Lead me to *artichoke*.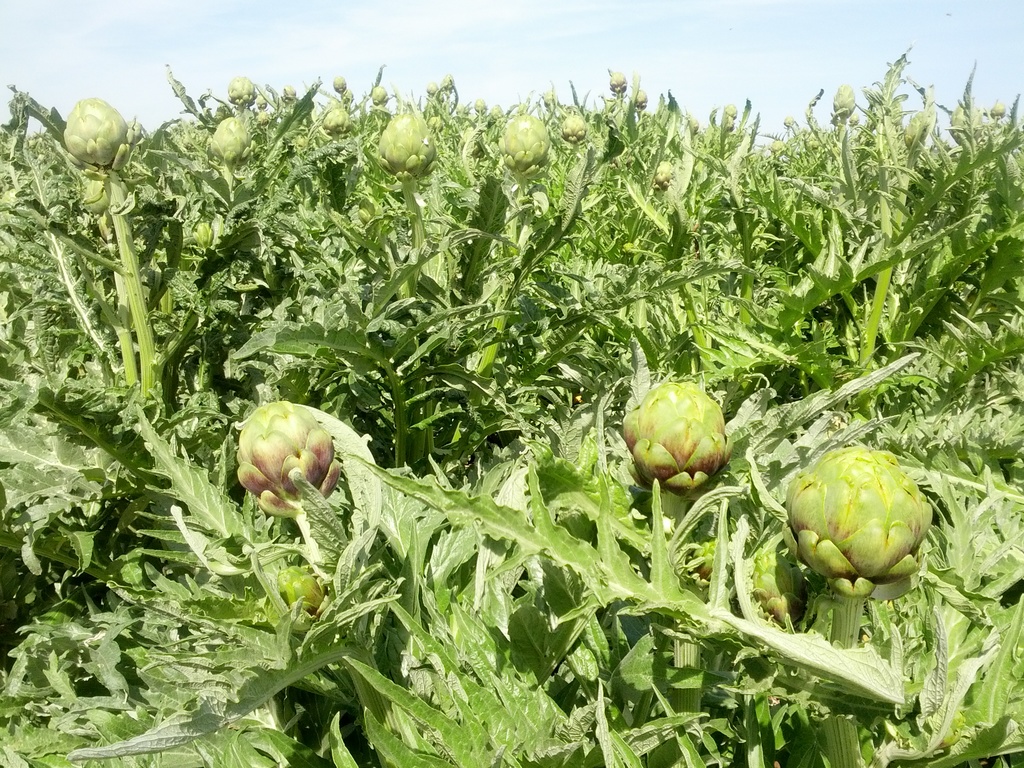
Lead to x1=380 y1=109 x2=436 y2=191.
